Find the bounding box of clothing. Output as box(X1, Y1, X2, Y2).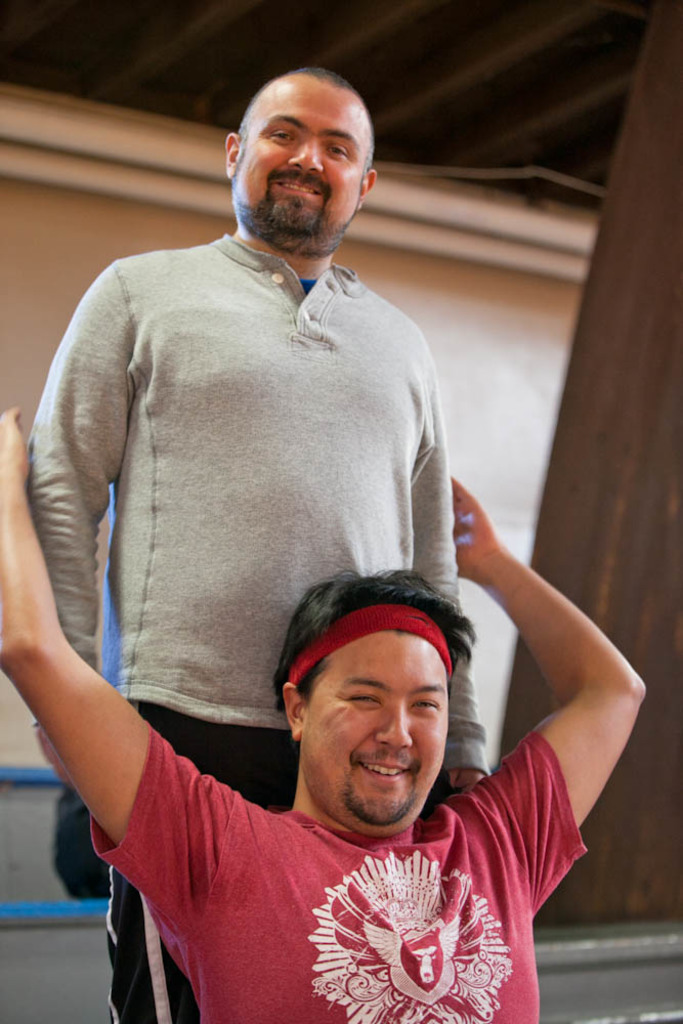
box(26, 228, 495, 1023).
